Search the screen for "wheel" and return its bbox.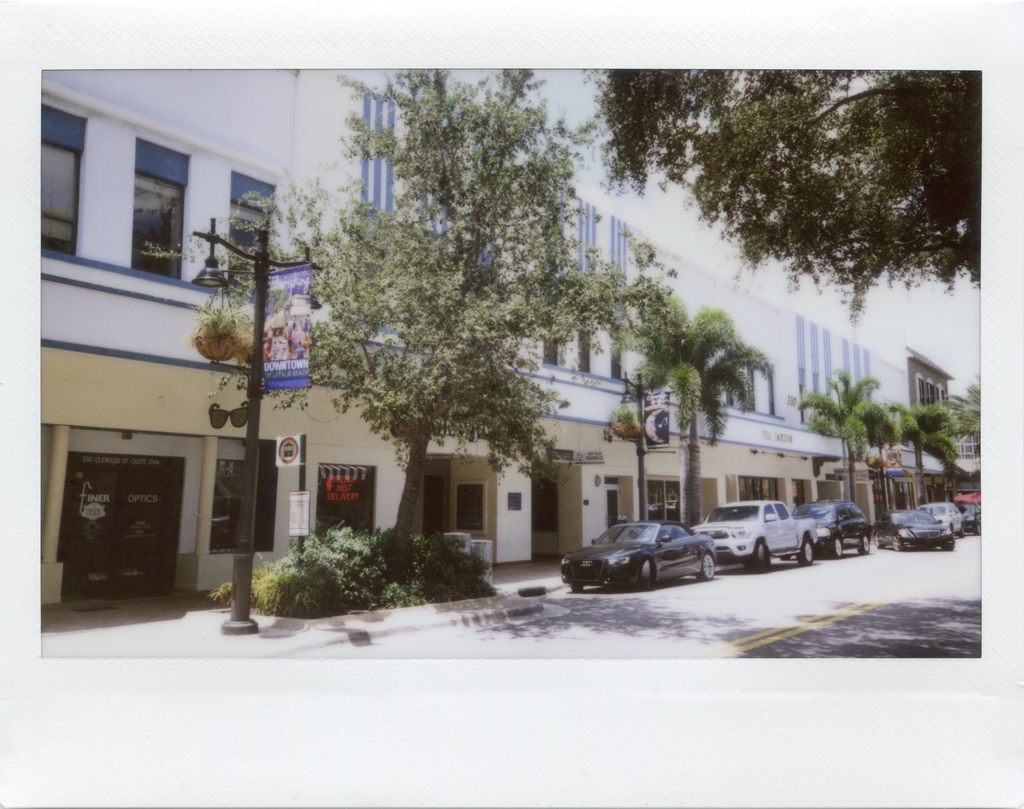
Found: Rect(972, 521, 982, 535).
